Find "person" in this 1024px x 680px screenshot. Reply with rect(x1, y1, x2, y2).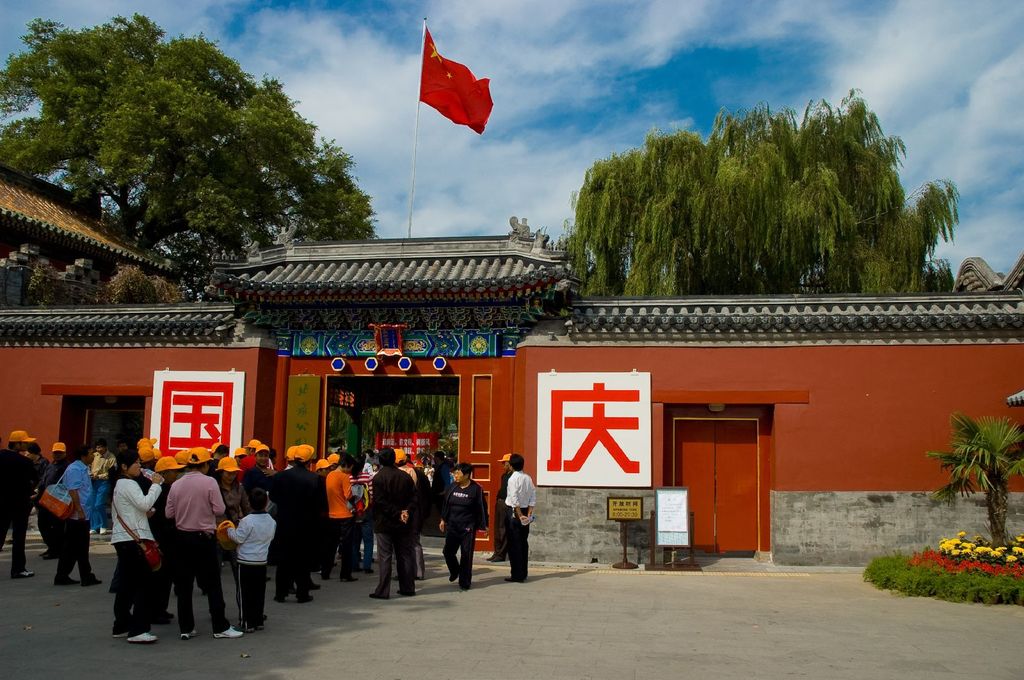
rect(110, 450, 171, 639).
